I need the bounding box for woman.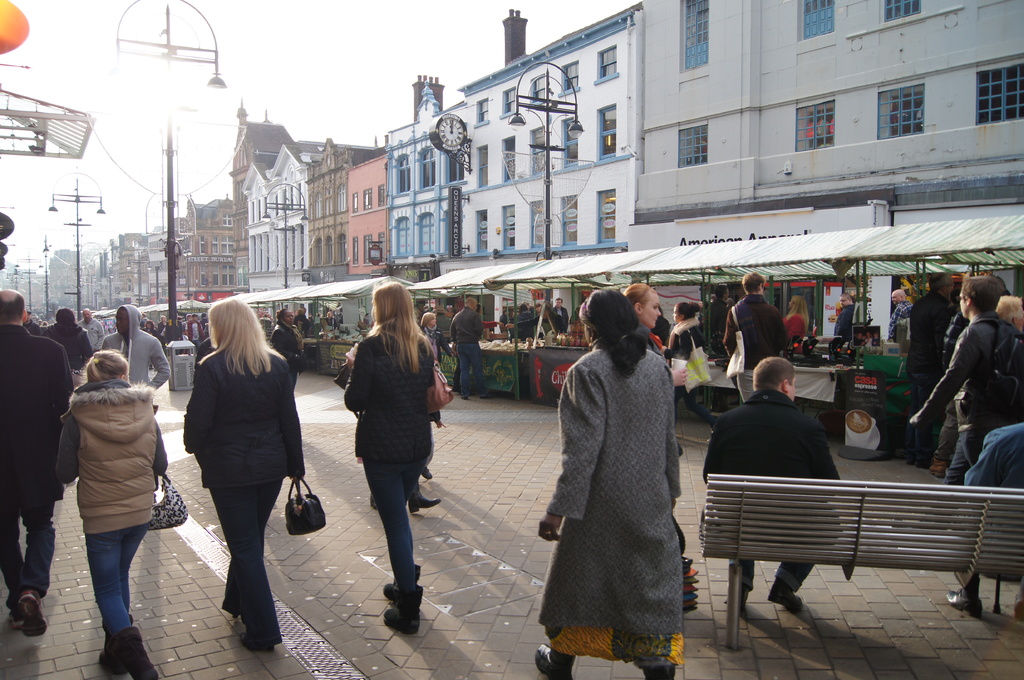
Here it is: 721 268 783 404.
